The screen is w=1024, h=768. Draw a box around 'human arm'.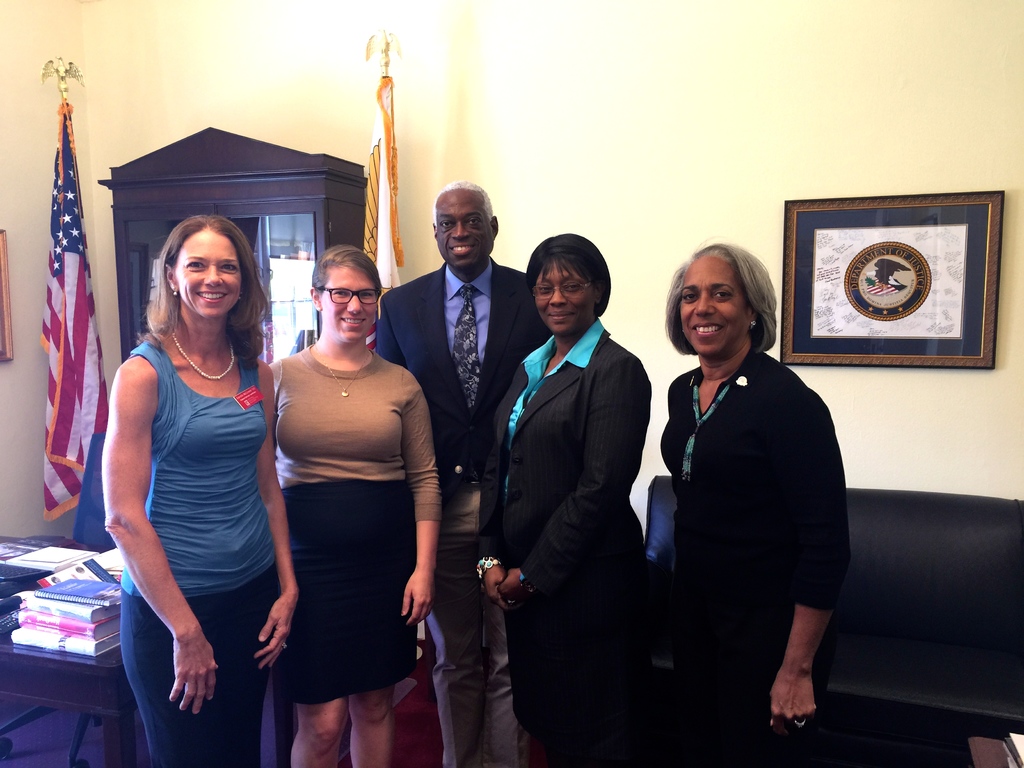
<box>403,374,440,621</box>.
